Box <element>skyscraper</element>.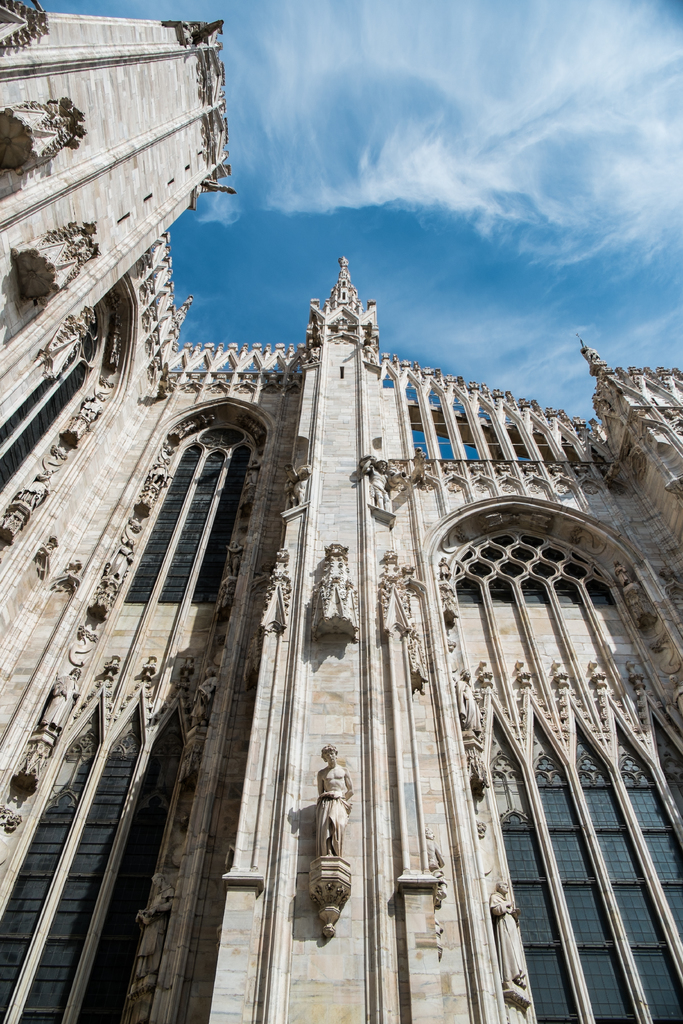
1:13:252:531.
